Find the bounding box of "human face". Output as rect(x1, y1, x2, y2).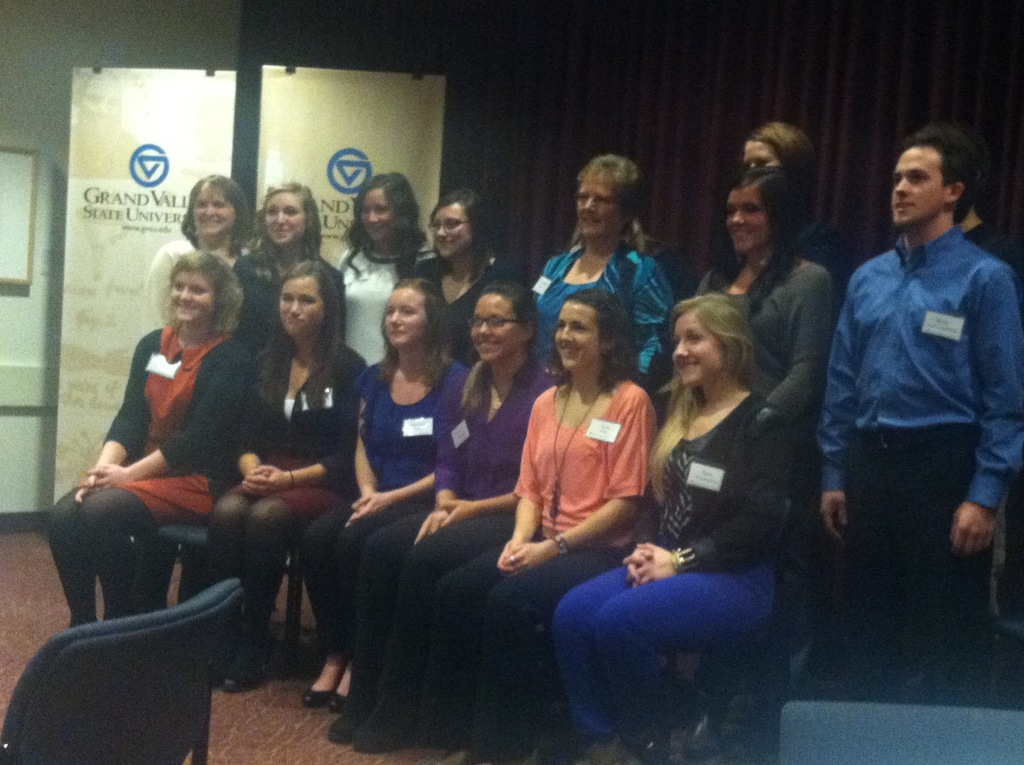
rect(264, 190, 307, 244).
